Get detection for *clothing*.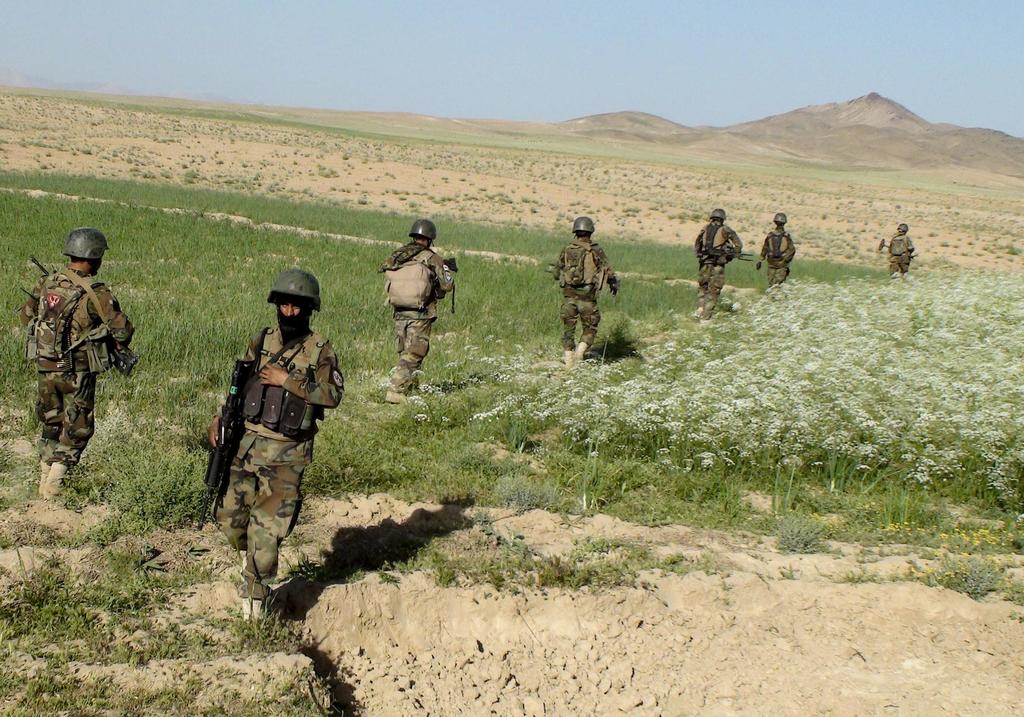
Detection: crop(21, 267, 134, 469).
